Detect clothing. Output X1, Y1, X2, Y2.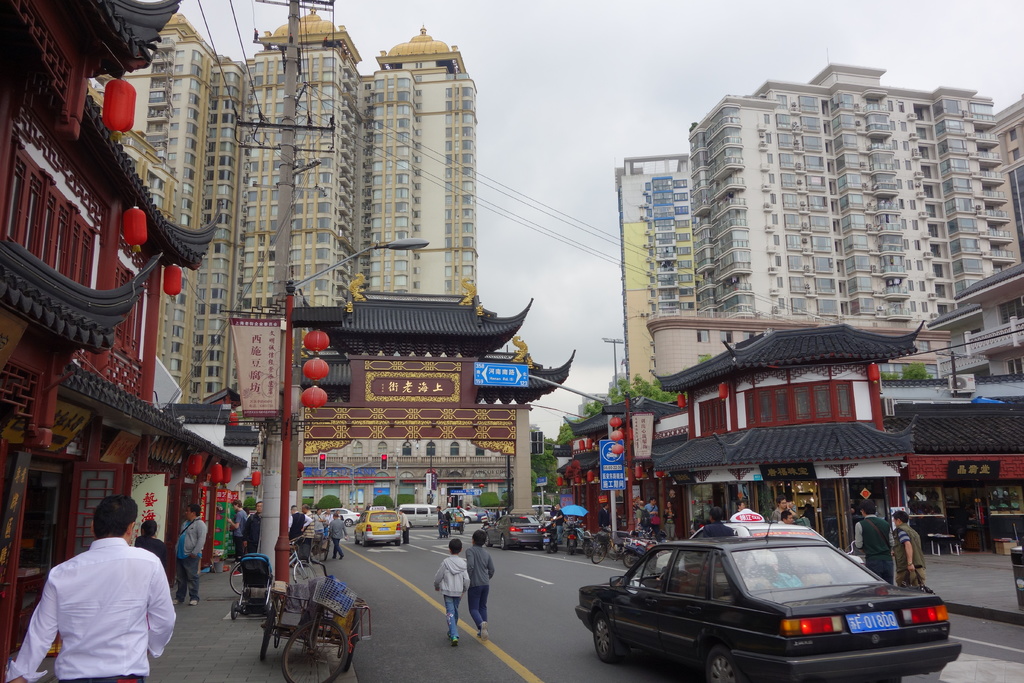
287, 509, 311, 546.
